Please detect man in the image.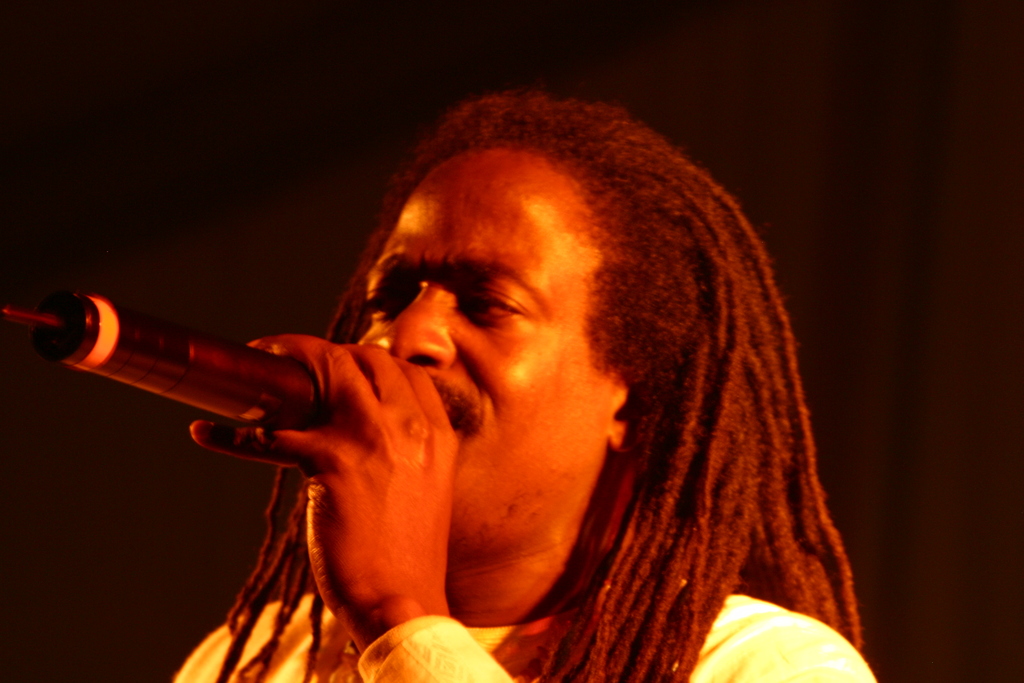
bbox(165, 95, 874, 682).
